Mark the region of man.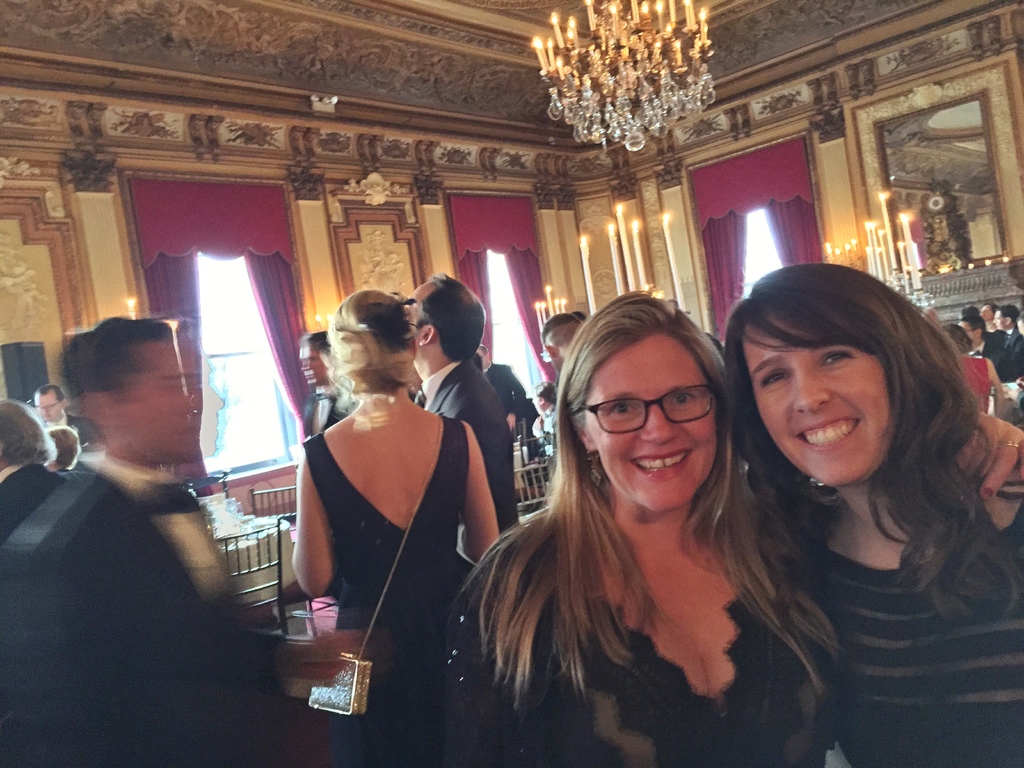
Region: {"x1": 0, "y1": 310, "x2": 357, "y2": 767}.
